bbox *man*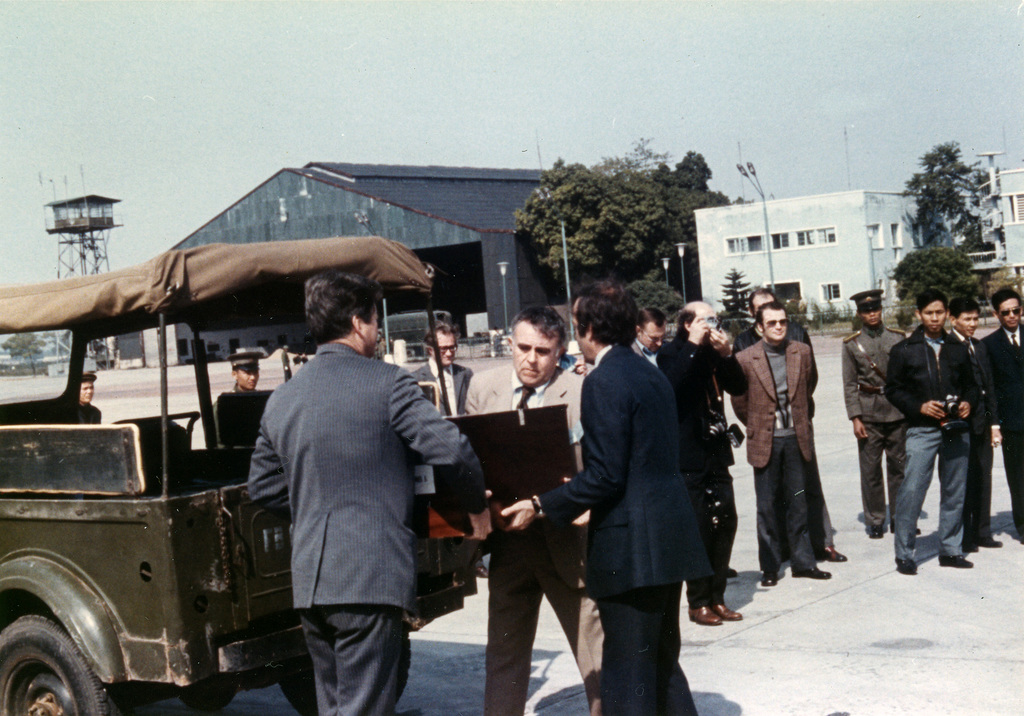
(left=735, top=288, right=848, bottom=565)
